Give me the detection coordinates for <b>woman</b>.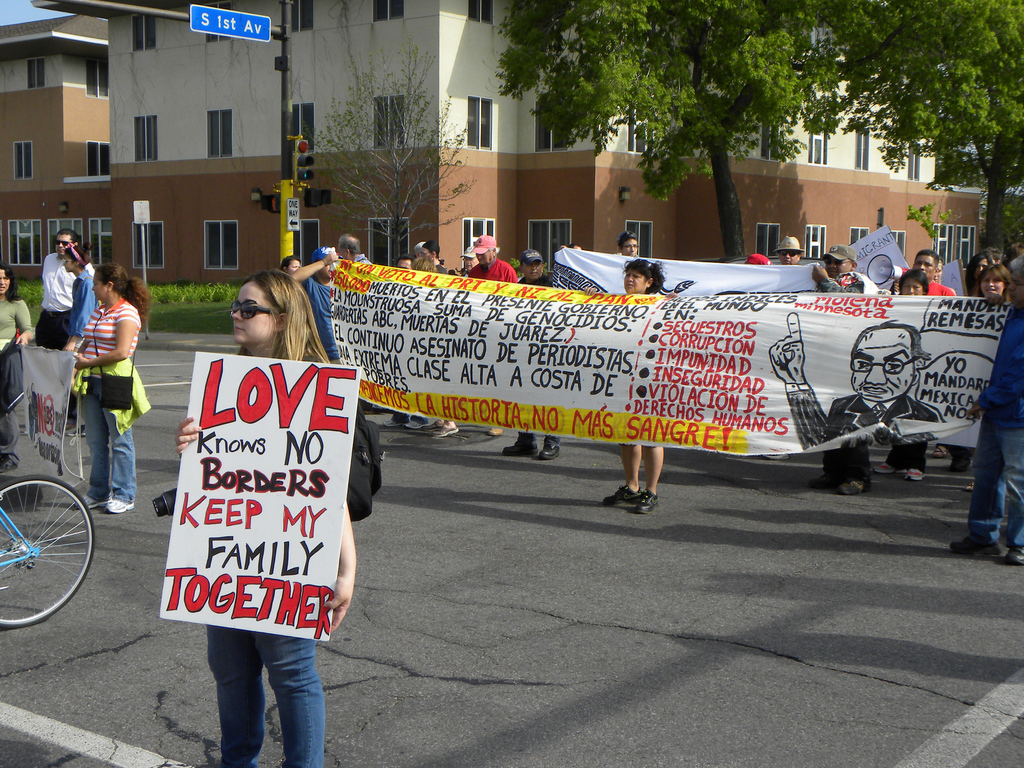
(57, 242, 99, 443).
